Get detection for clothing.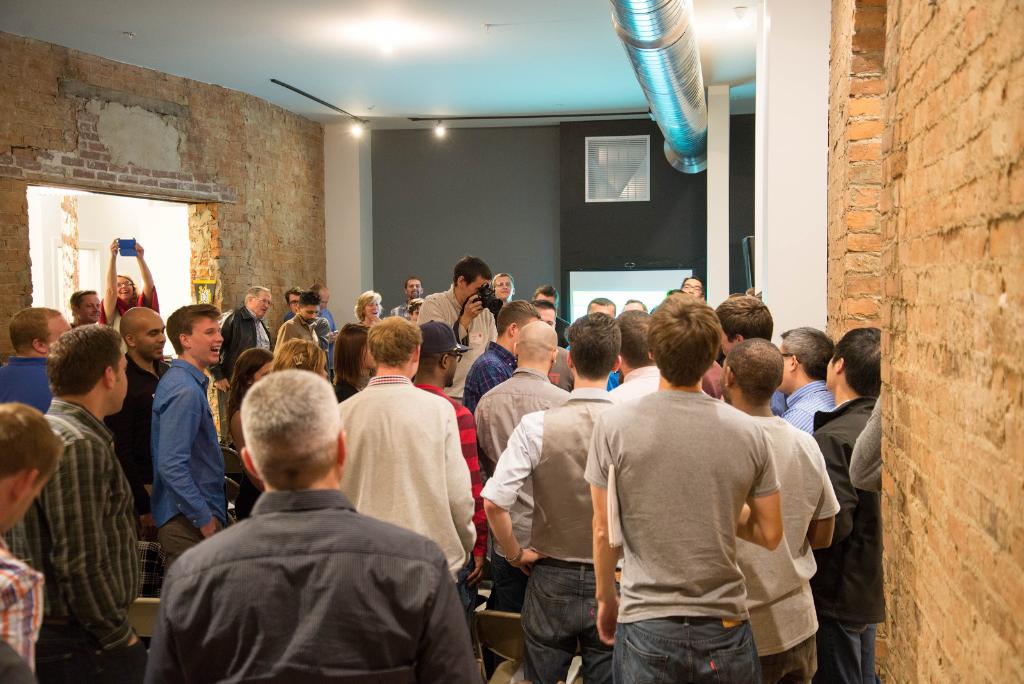
Detection: 804:380:894:683.
